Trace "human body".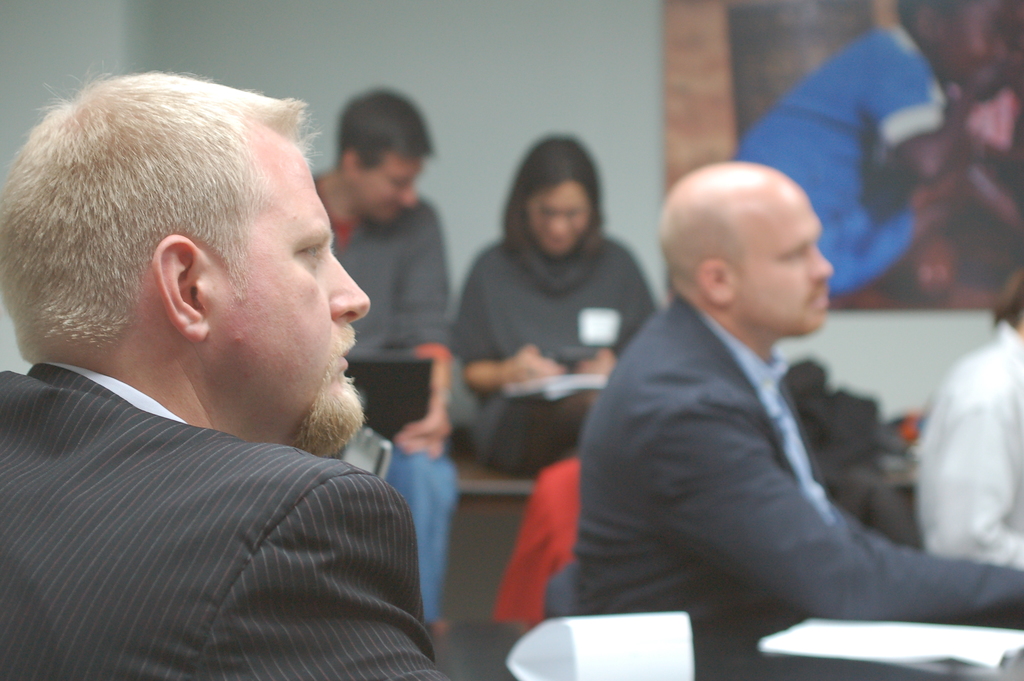
Traced to BBox(0, 361, 451, 680).
